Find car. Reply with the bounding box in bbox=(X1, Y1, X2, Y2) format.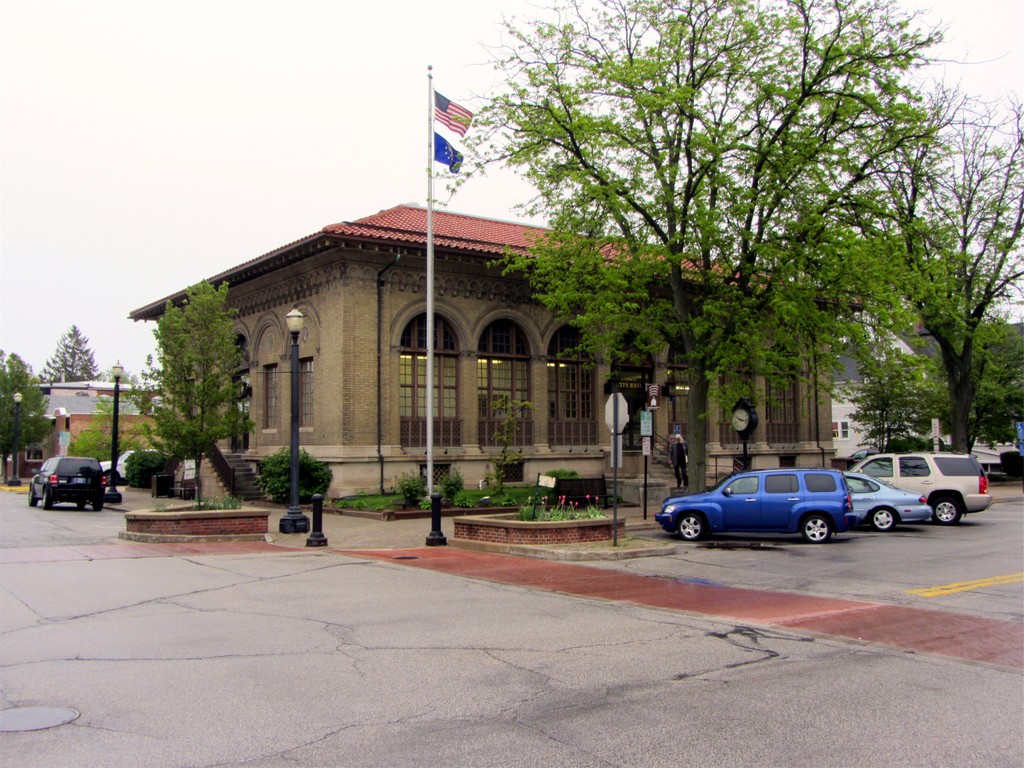
bbox=(652, 468, 852, 542).
